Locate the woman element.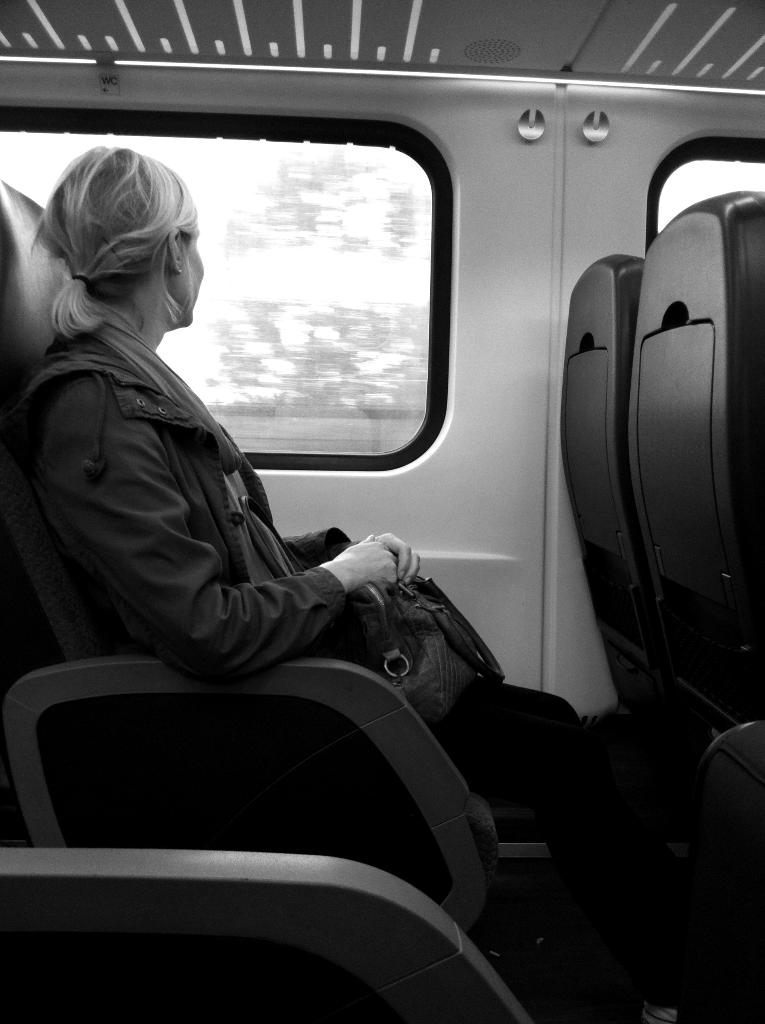
Element bbox: (1,145,684,1023).
